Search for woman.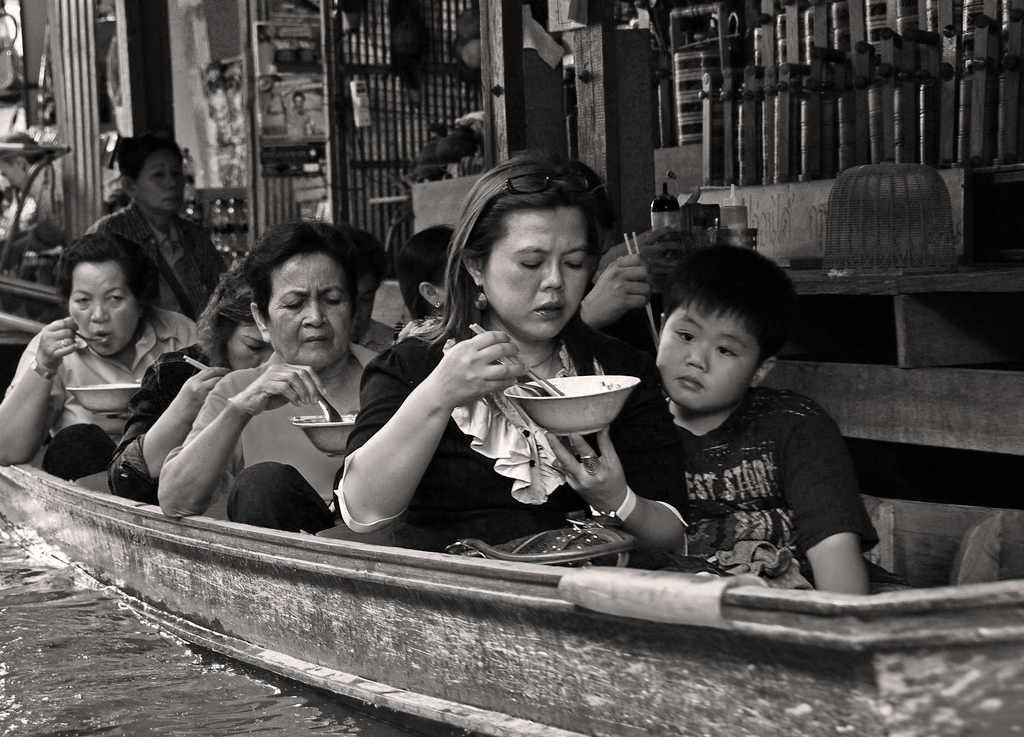
Found at bbox=(331, 159, 665, 565).
